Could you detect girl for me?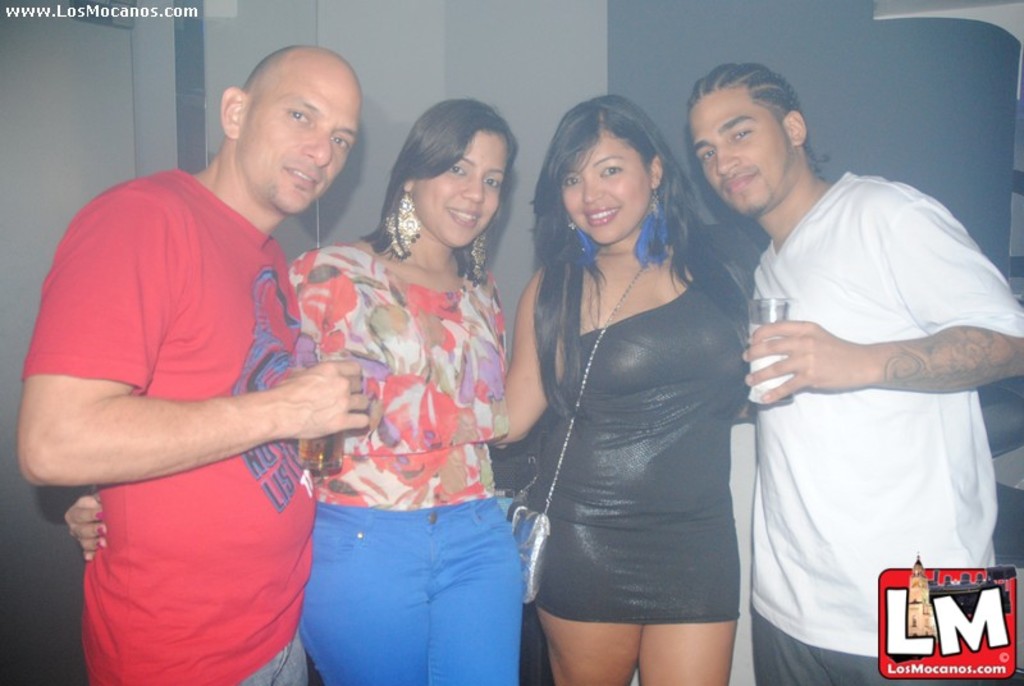
Detection result: left=494, top=86, right=753, bottom=685.
